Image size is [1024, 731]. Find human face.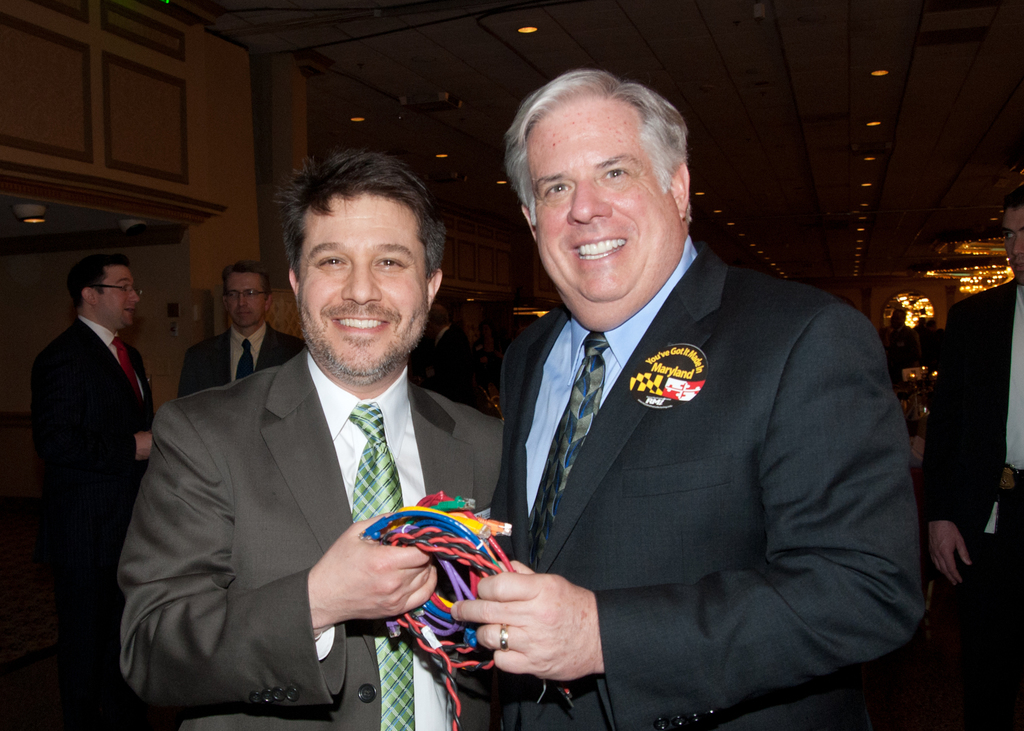
295/189/429/379.
